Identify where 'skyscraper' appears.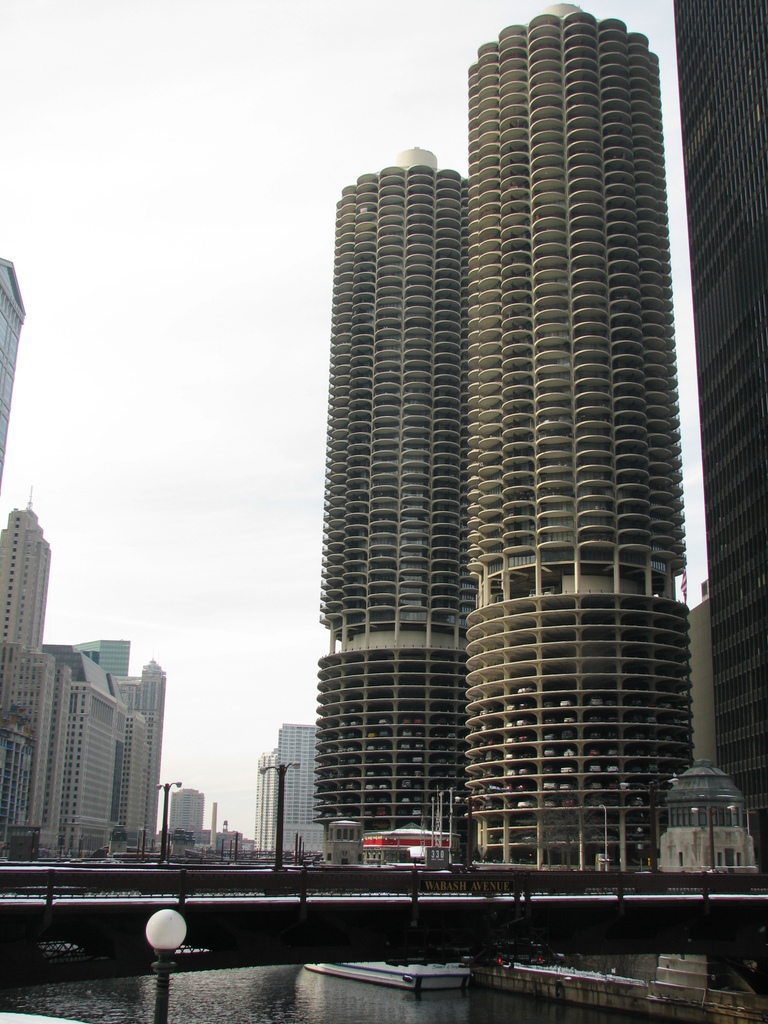
Appears at select_region(469, 4, 703, 870).
